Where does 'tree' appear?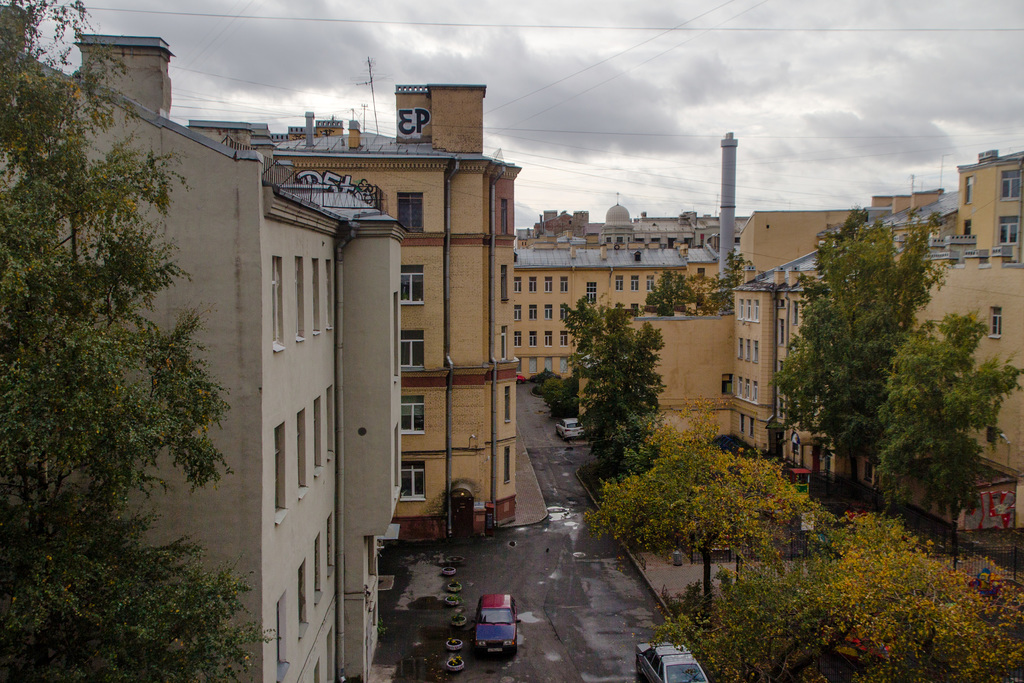
Appears at (875, 302, 1023, 576).
